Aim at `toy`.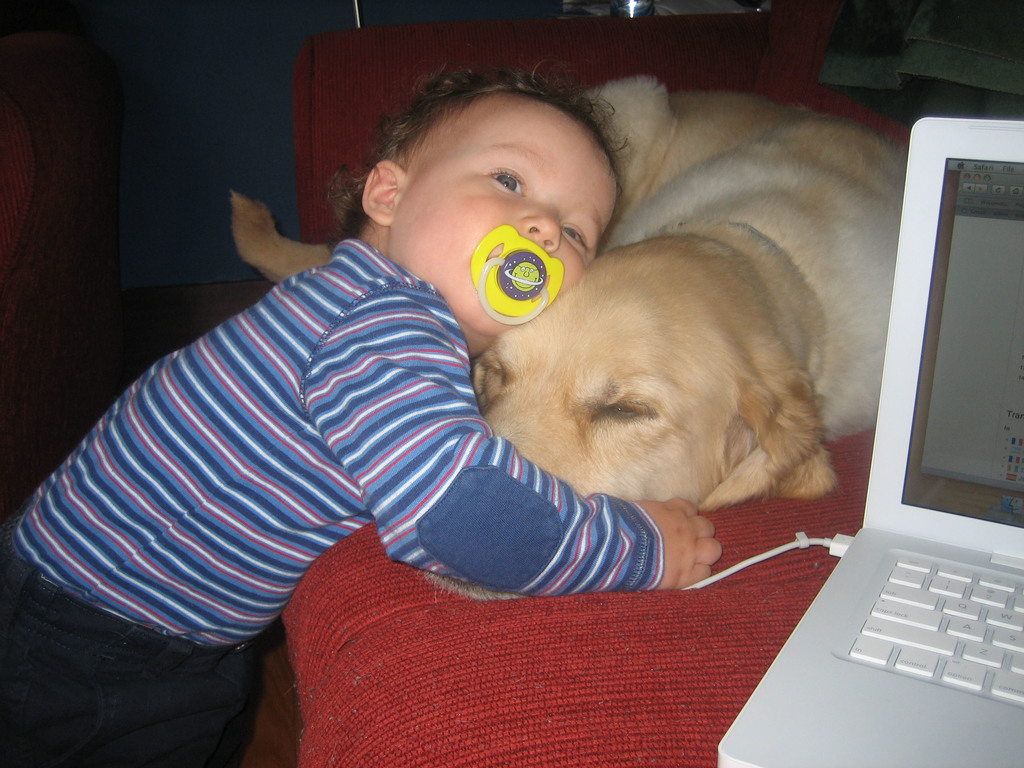
Aimed at pyautogui.locateOnScreen(465, 223, 561, 328).
